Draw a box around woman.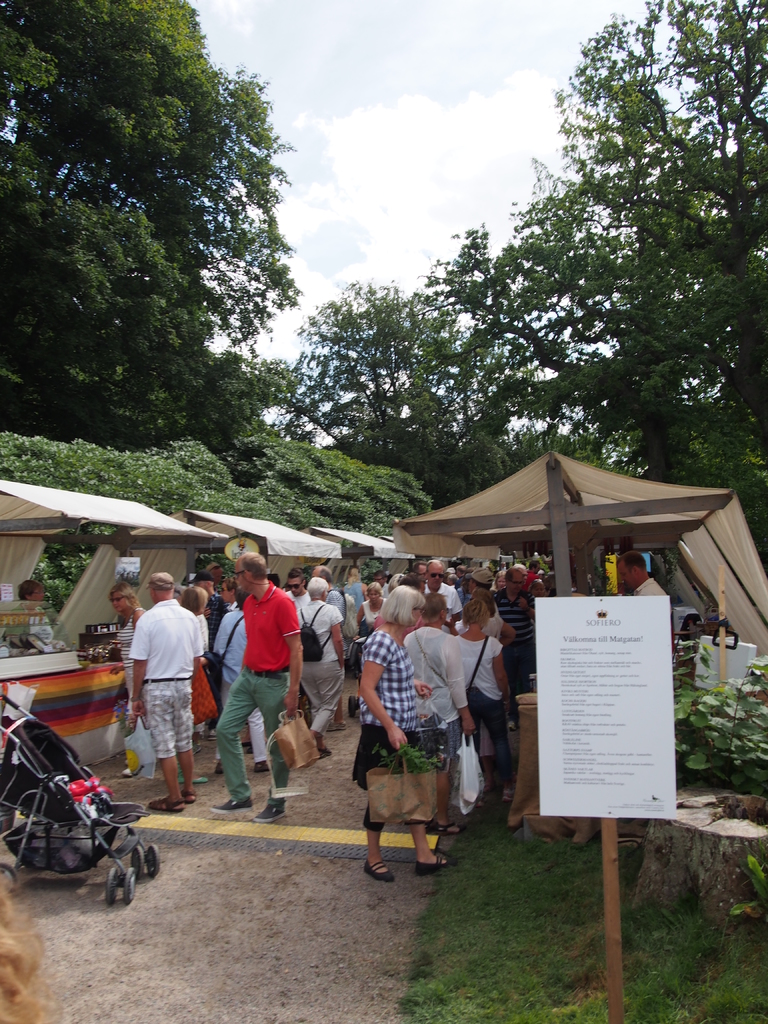
detection(212, 591, 266, 772).
